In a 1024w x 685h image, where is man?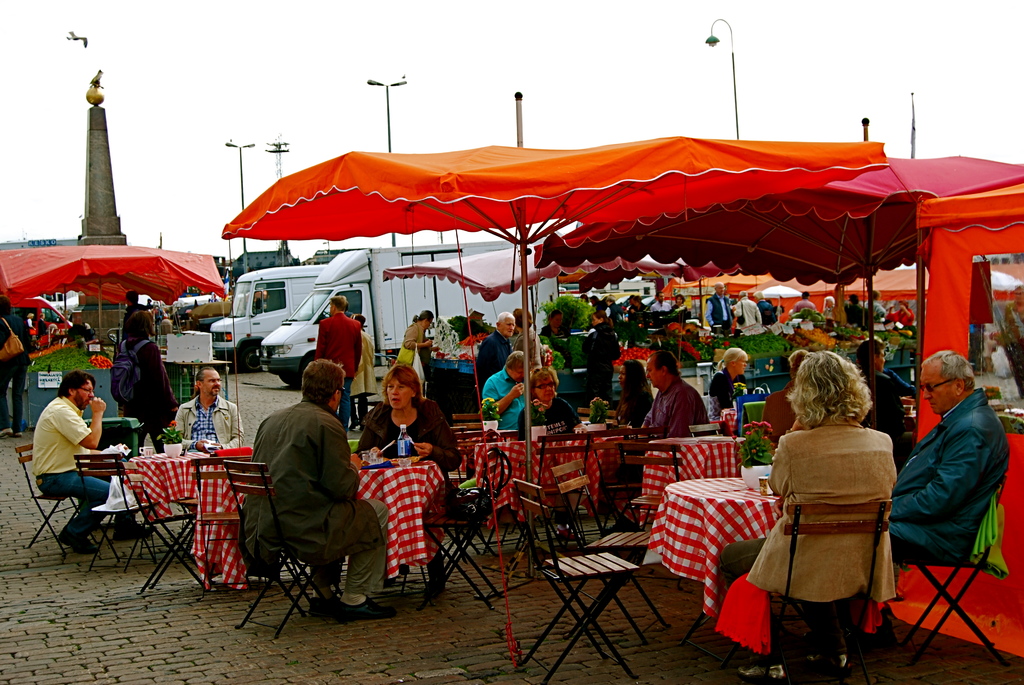
Rect(21, 363, 117, 554).
